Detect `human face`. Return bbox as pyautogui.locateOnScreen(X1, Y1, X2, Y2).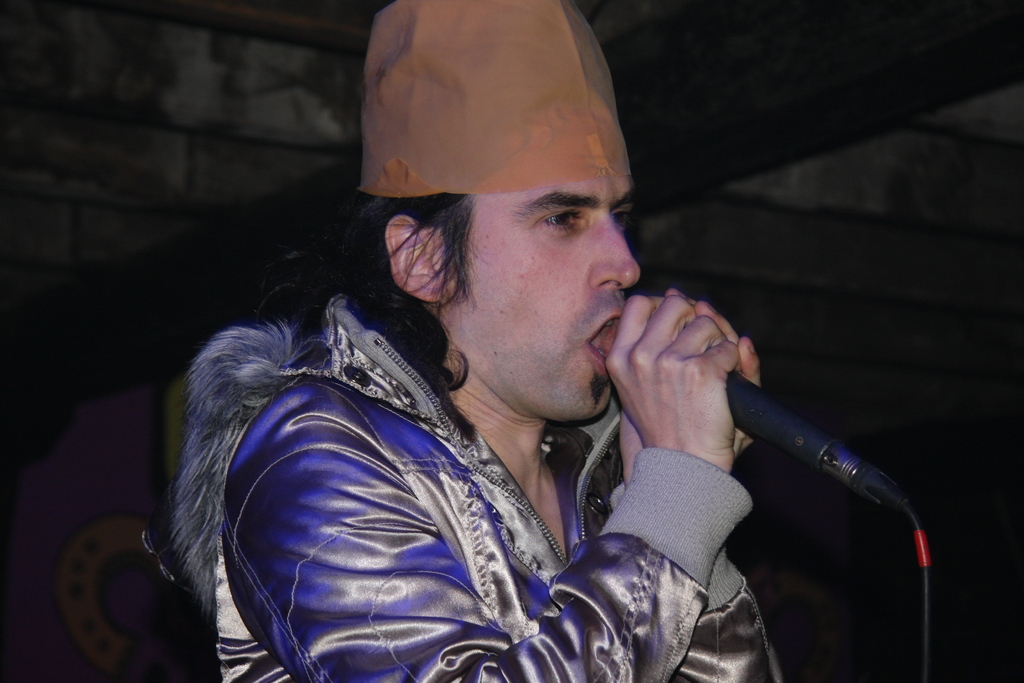
pyautogui.locateOnScreen(438, 173, 645, 425).
